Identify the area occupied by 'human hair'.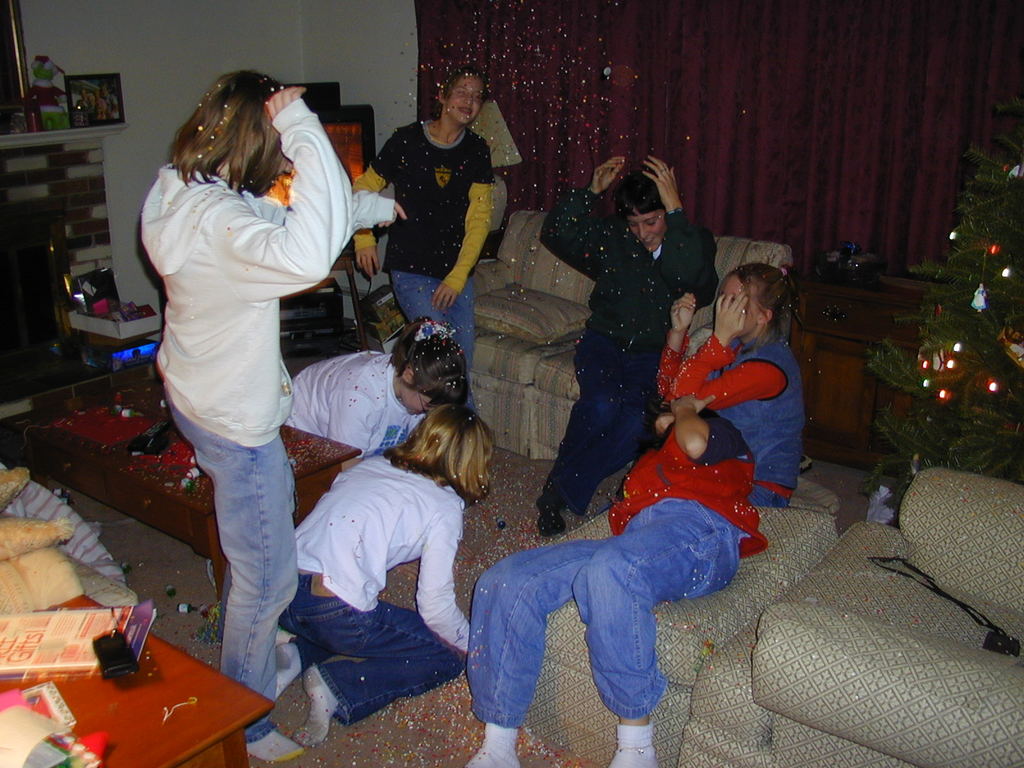
Area: box=[612, 168, 665, 218].
